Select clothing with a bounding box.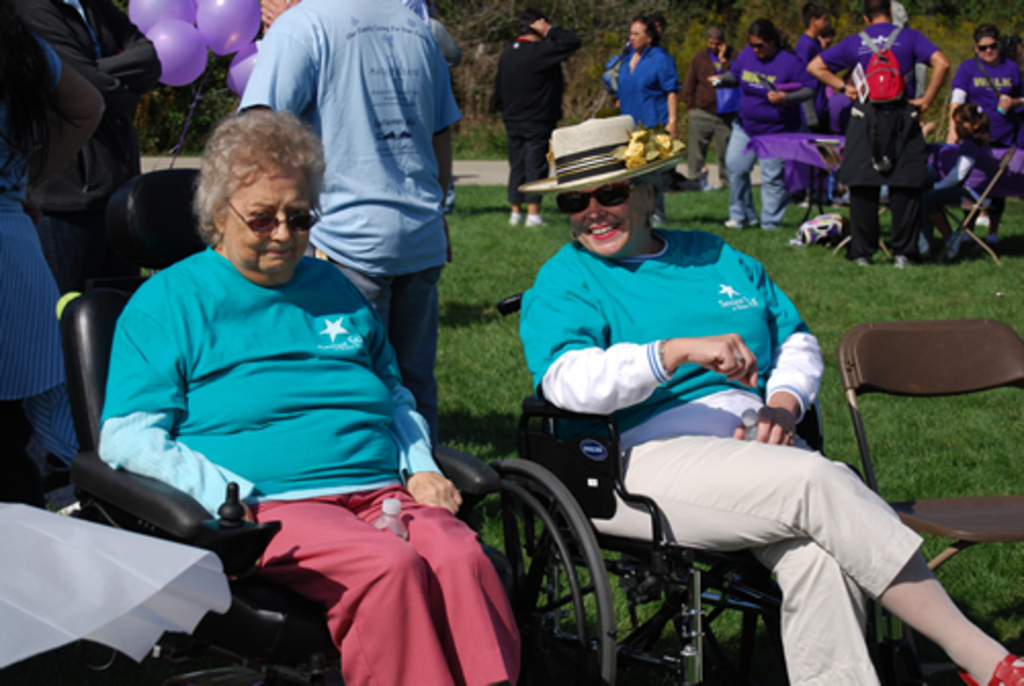
x1=608 y1=43 x2=676 y2=59.
